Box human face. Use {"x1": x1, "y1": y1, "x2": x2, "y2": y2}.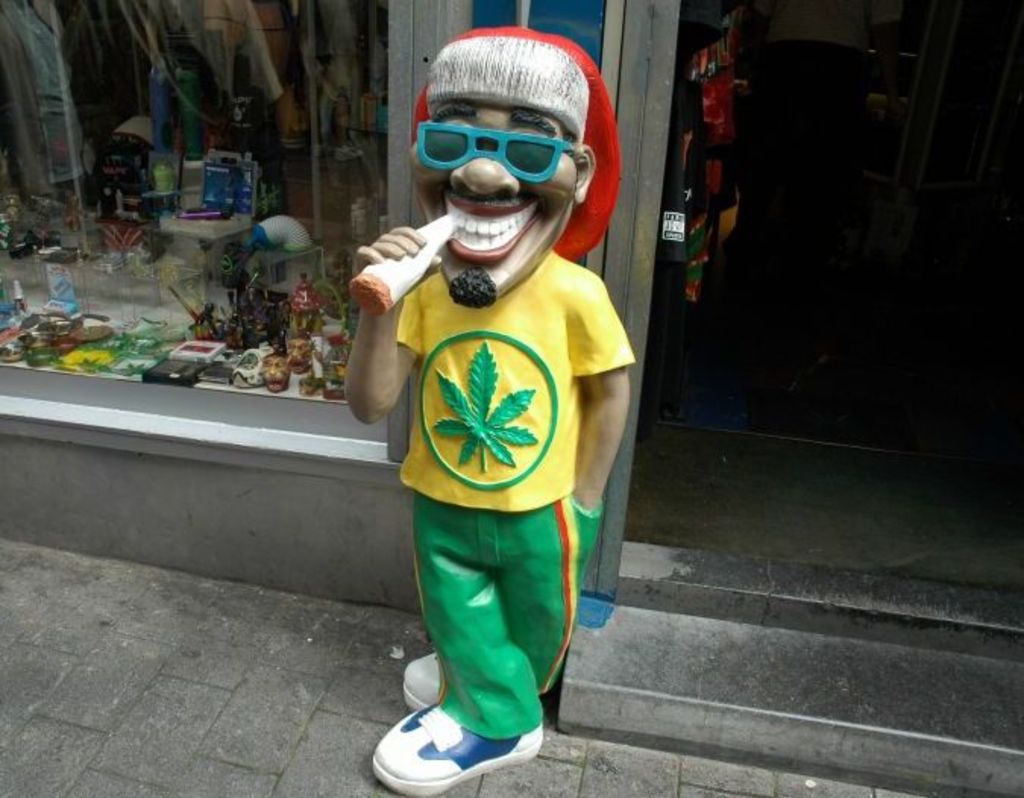
{"x1": 410, "y1": 96, "x2": 576, "y2": 306}.
